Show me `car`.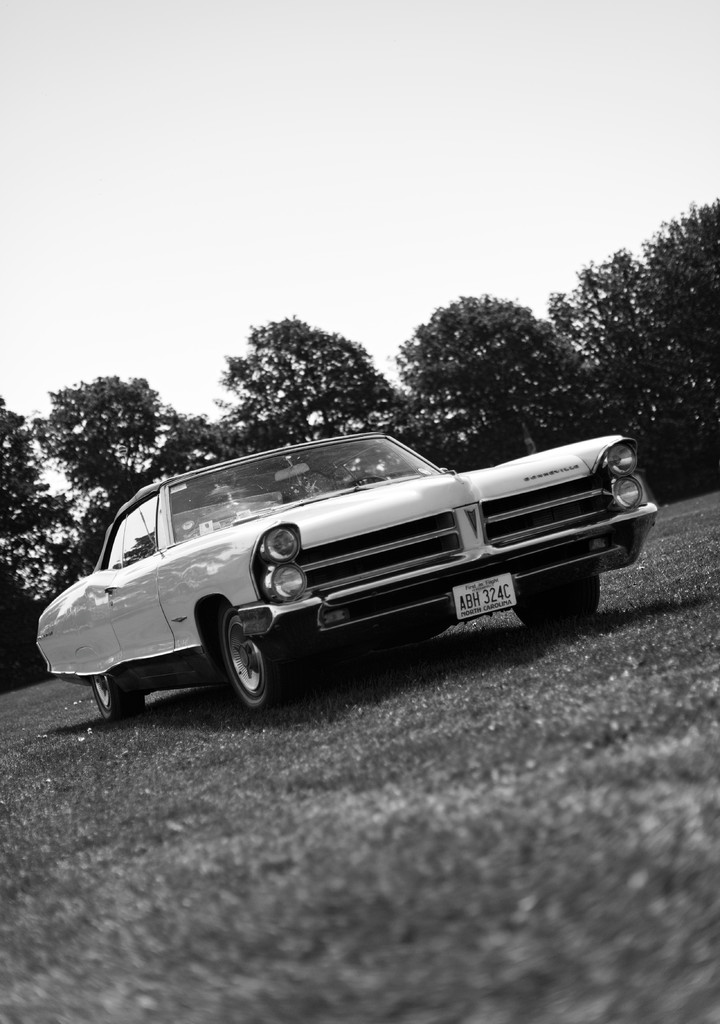
`car` is here: 34,403,671,733.
